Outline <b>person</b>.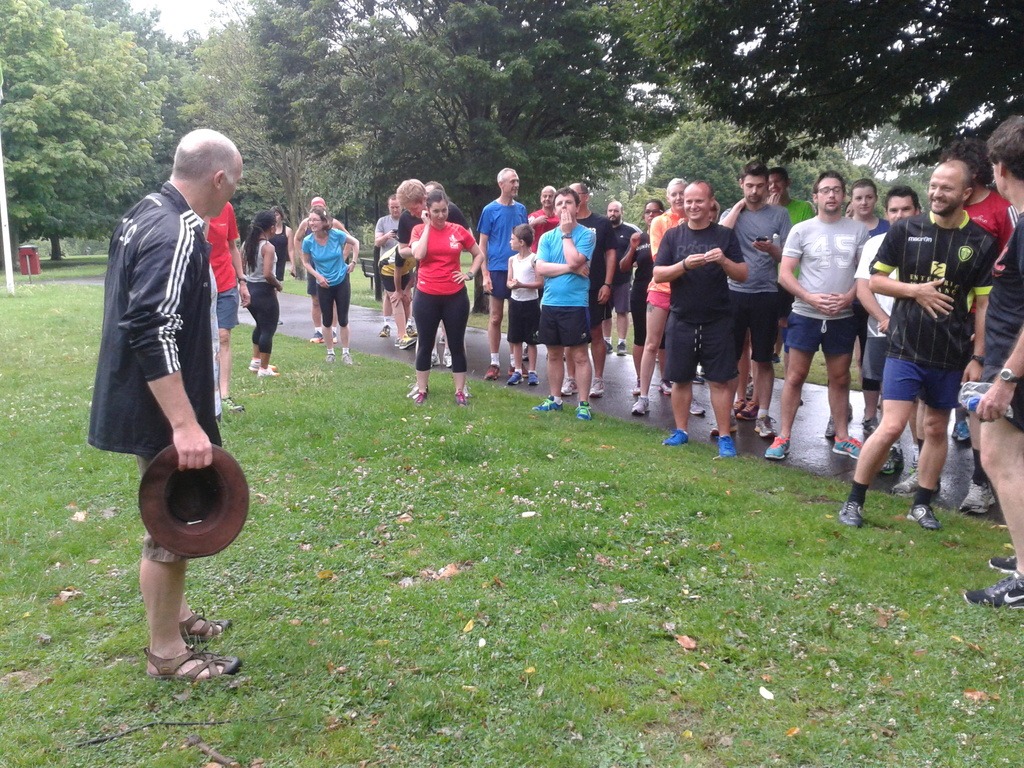
Outline: detection(88, 126, 244, 678).
